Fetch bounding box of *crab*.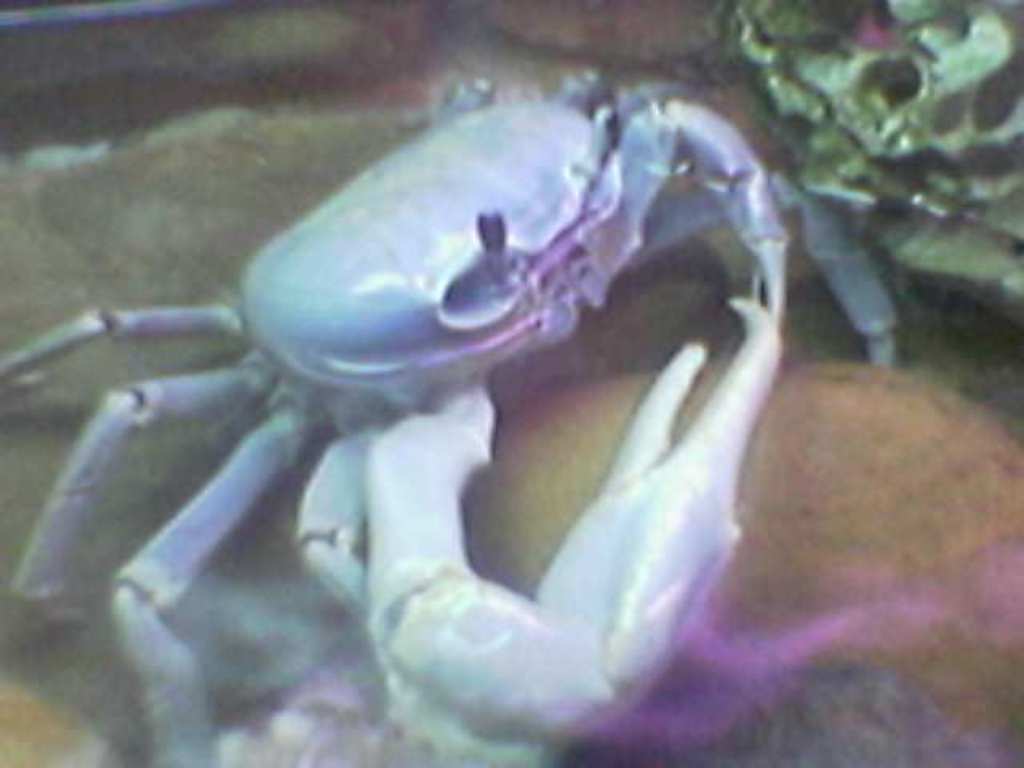
Bbox: 0 53 1022 766.
